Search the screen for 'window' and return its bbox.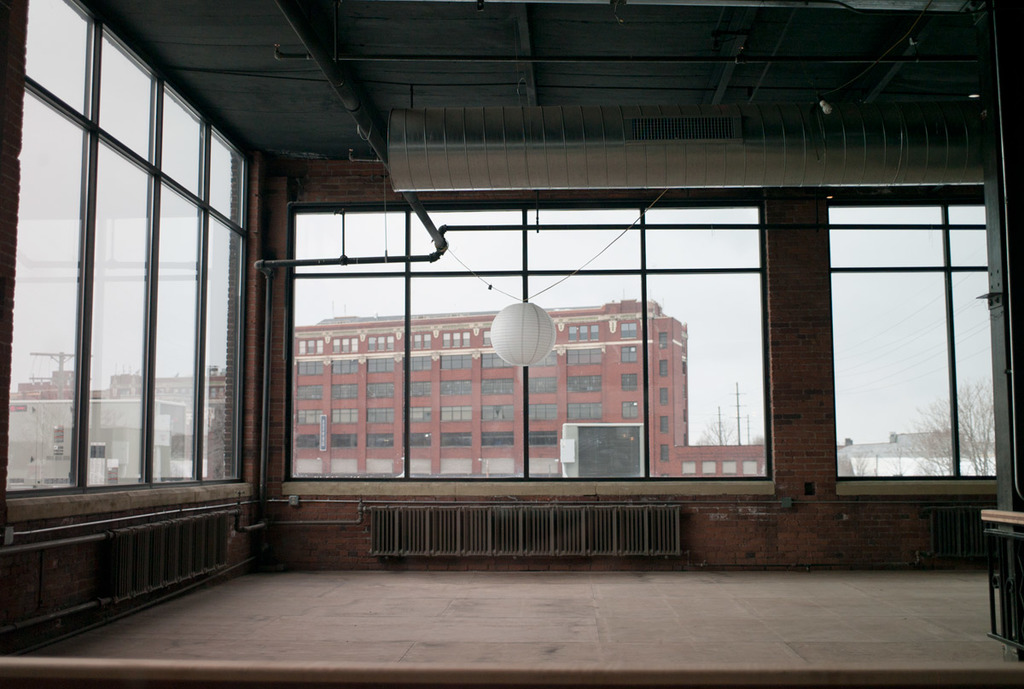
Found: <region>331, 338, 362, 360</region>.
